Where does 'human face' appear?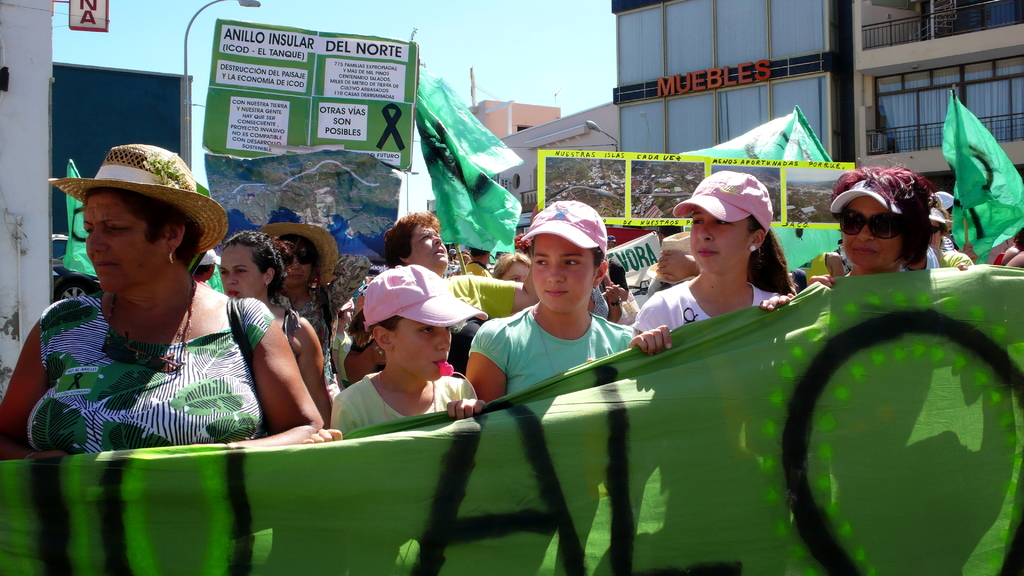
Appears at {"left": 531, "top": 234, "right": 595, "bottom": 315}.
